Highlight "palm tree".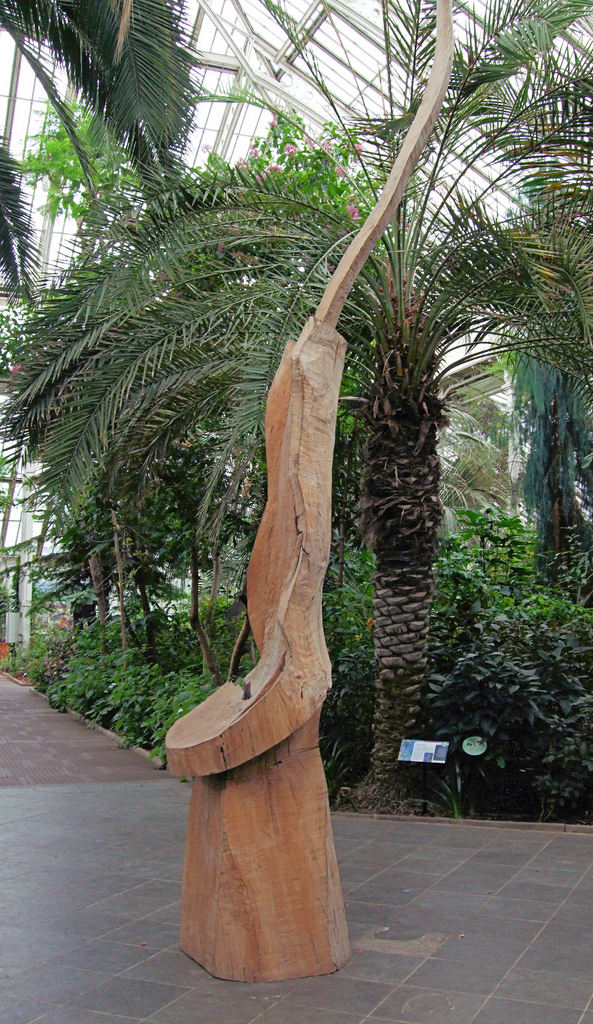
Highlighted region: bbox(0, 0, 592, 675).
